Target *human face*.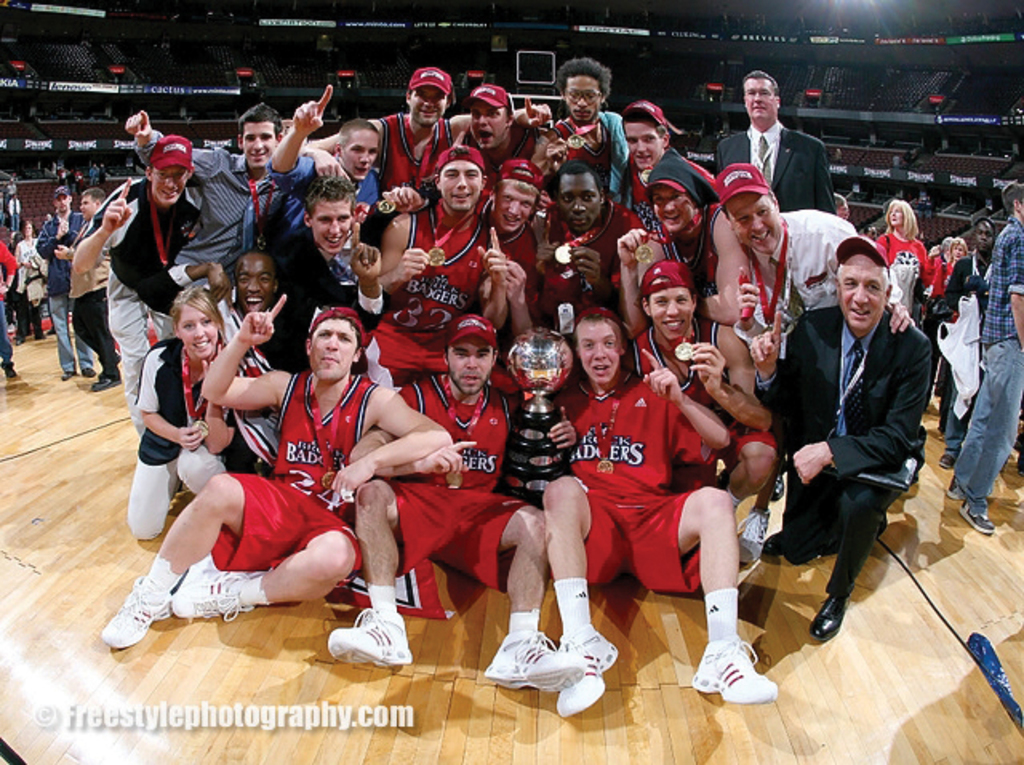
Target region: [888, 205, 904, 226].
